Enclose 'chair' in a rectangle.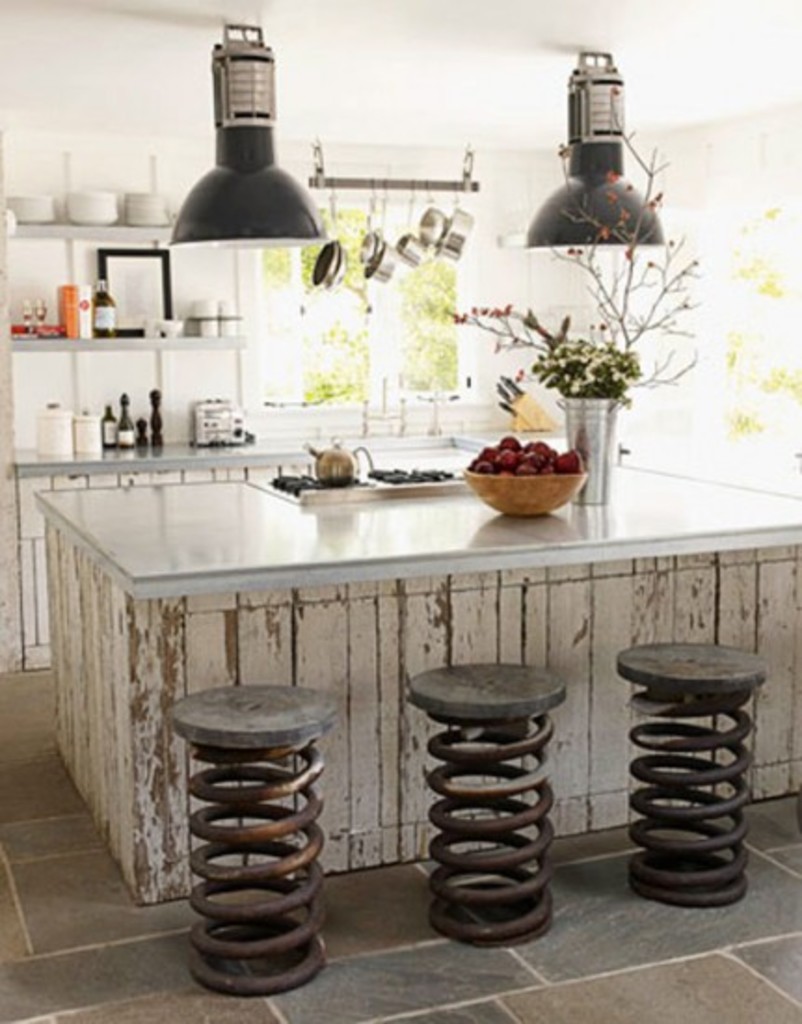
162,640,355,1002.
